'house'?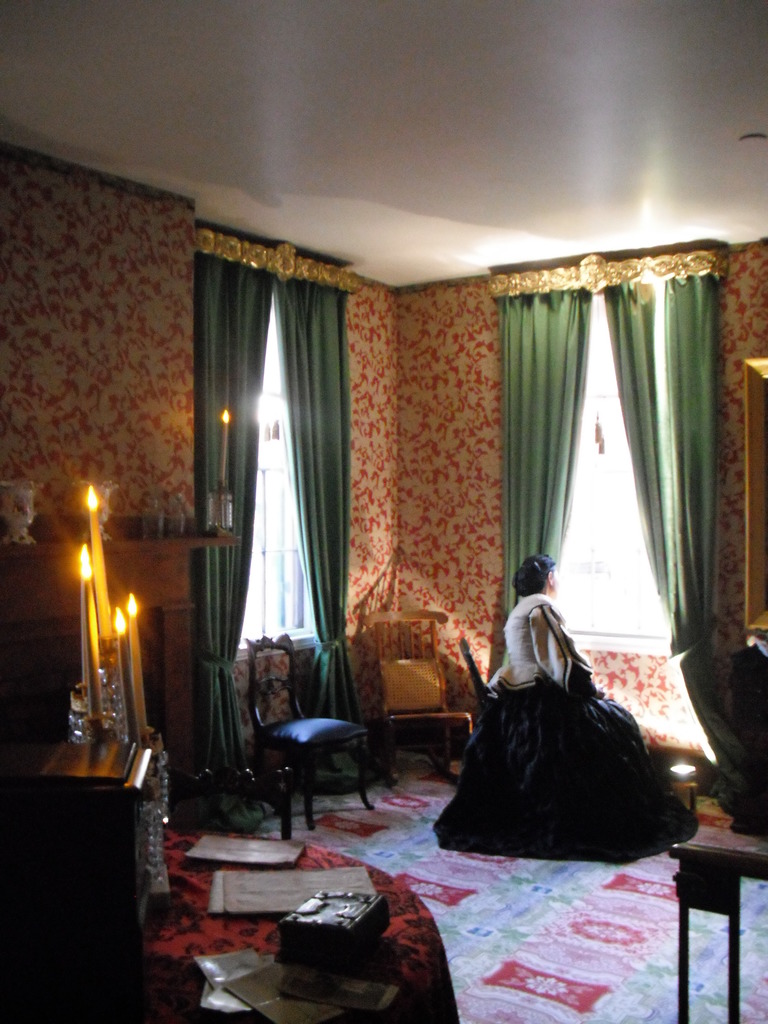
region(91, 77, 746, 1023)
